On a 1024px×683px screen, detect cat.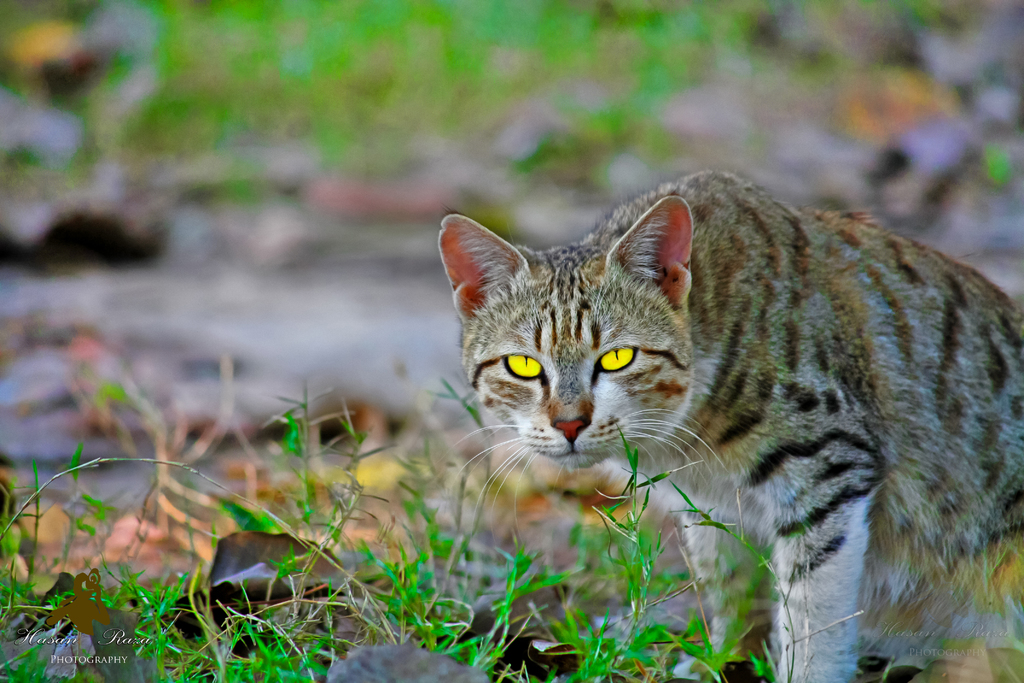
box=[447, 168, 1023, 677].
